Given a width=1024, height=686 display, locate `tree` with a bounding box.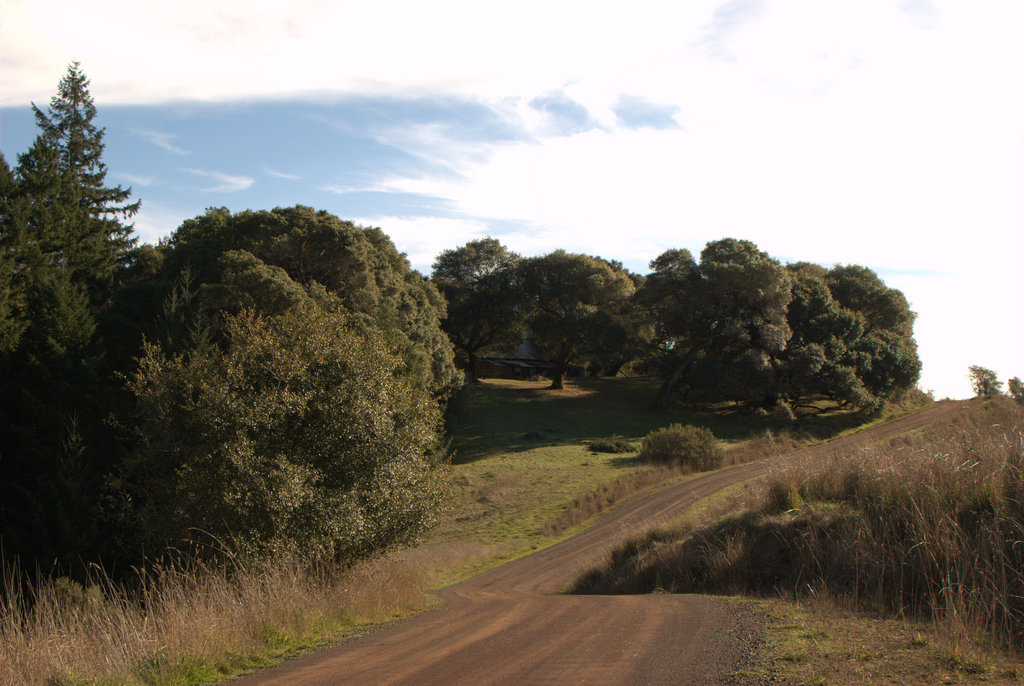
Located: select_region(8, 37, 128, 429).
